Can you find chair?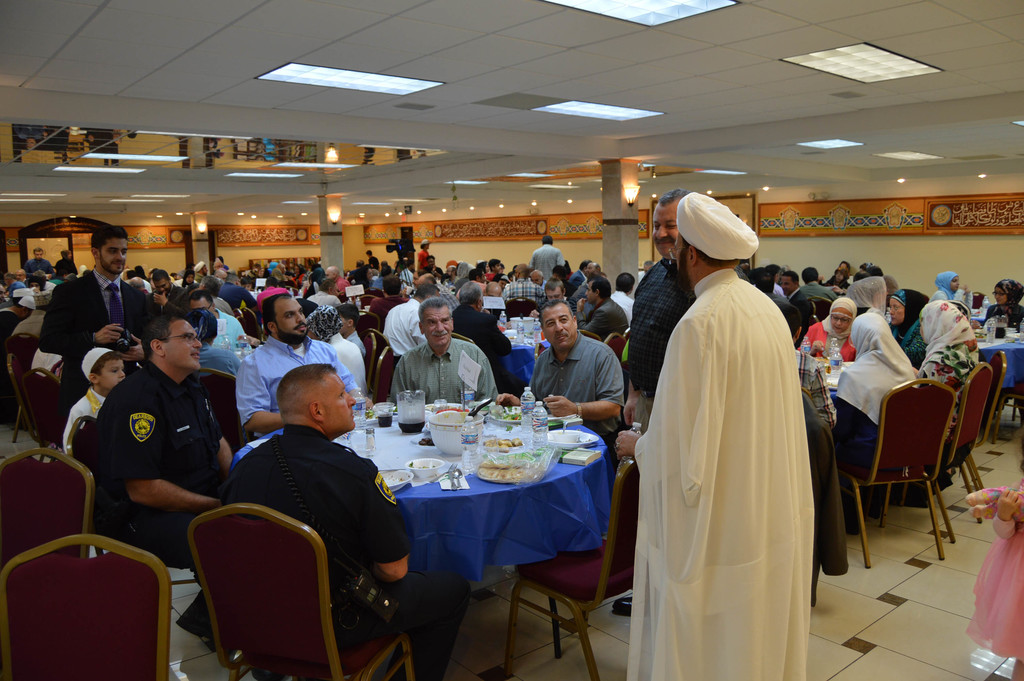
Yes, bounding box: <region>243, 304, 260, 340</region>.
